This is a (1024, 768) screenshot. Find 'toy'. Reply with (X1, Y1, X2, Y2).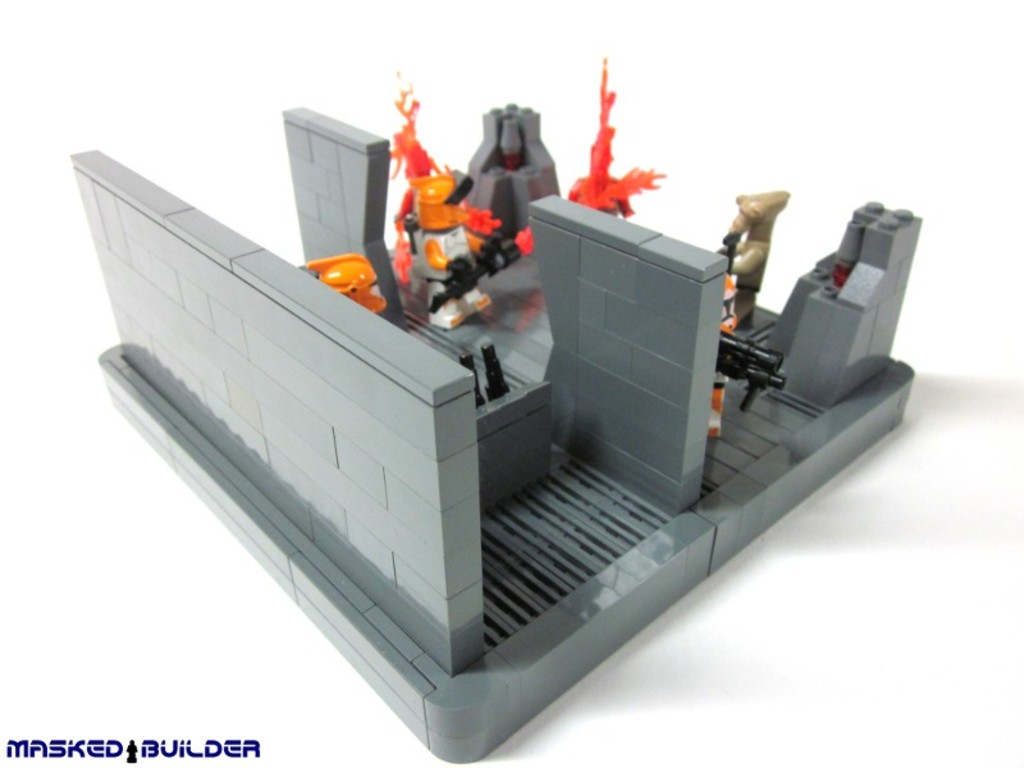
(366, 52, 515, 342).
